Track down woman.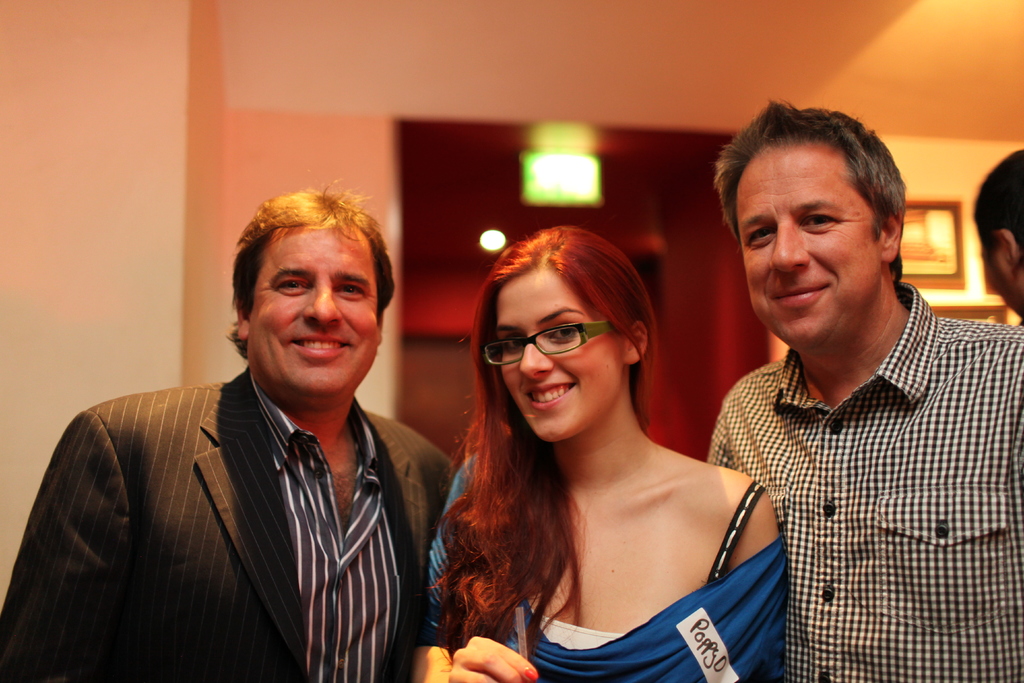
Tracked to <region>413, 207, 780, 682</region>.
